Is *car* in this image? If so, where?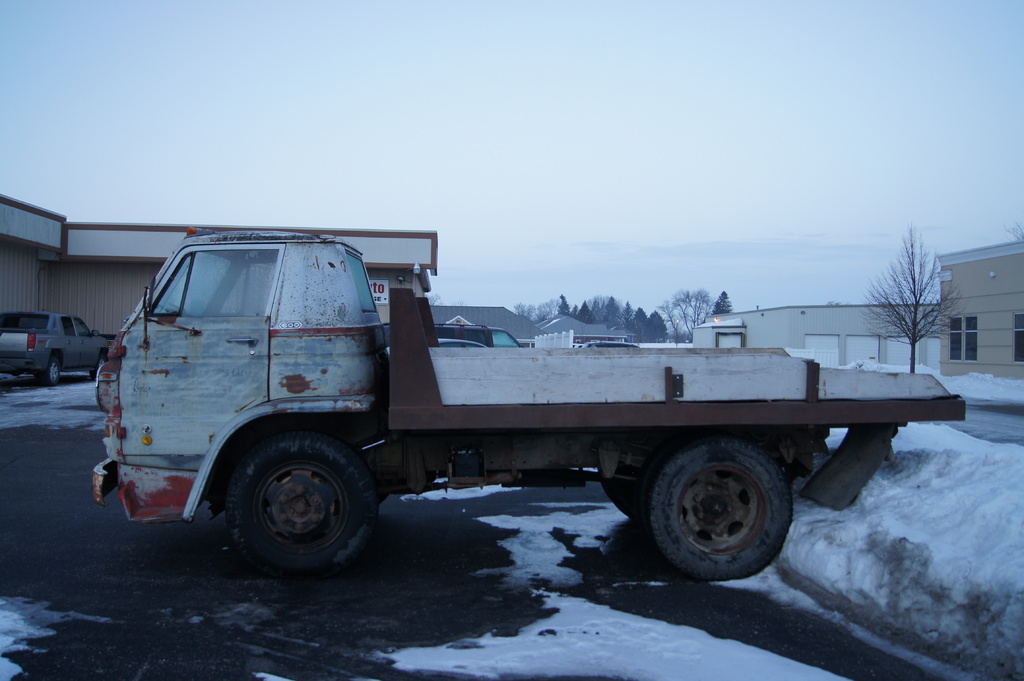
Yes, at (577, 340, 637, 351).
